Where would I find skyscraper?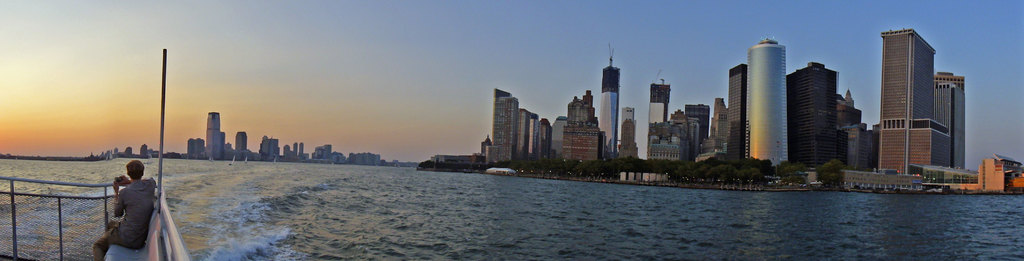
At [879, 26, 951, 175].
